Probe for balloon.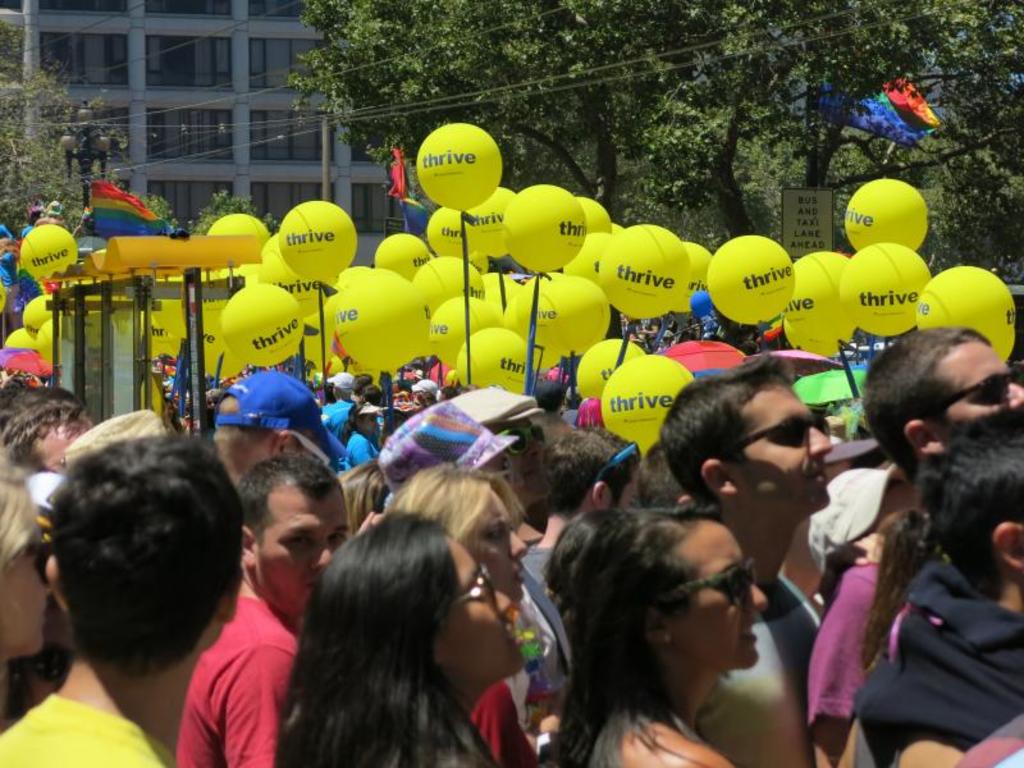
Probe result: box=[462, 183, 516, 259].
